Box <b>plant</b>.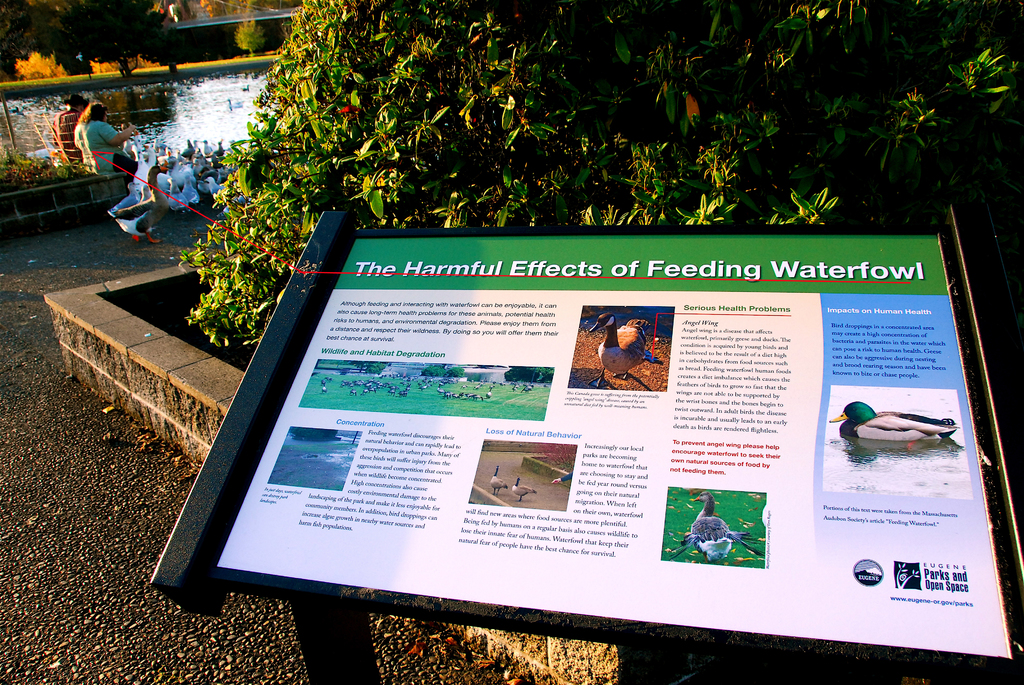
{"left": 286, "top": 423, "right": 340, "bottom": 443}.
